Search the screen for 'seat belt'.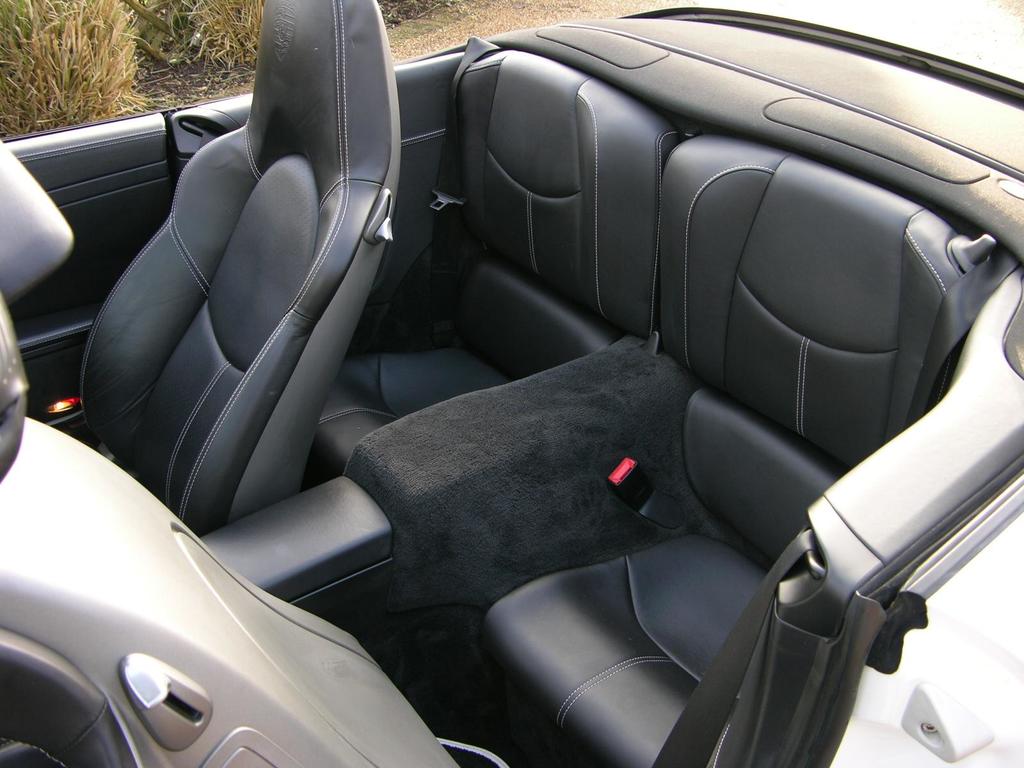
Found at <box>420,28,497,351</box>.
